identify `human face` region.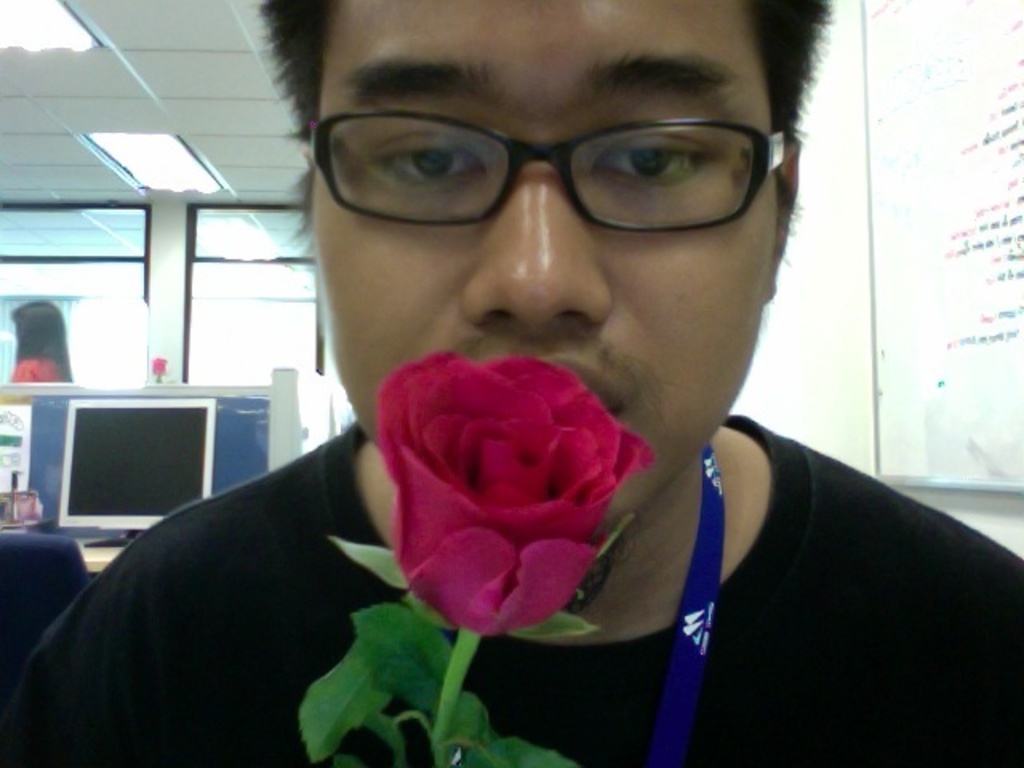
Region: rect(304, 0, 771, 522).
